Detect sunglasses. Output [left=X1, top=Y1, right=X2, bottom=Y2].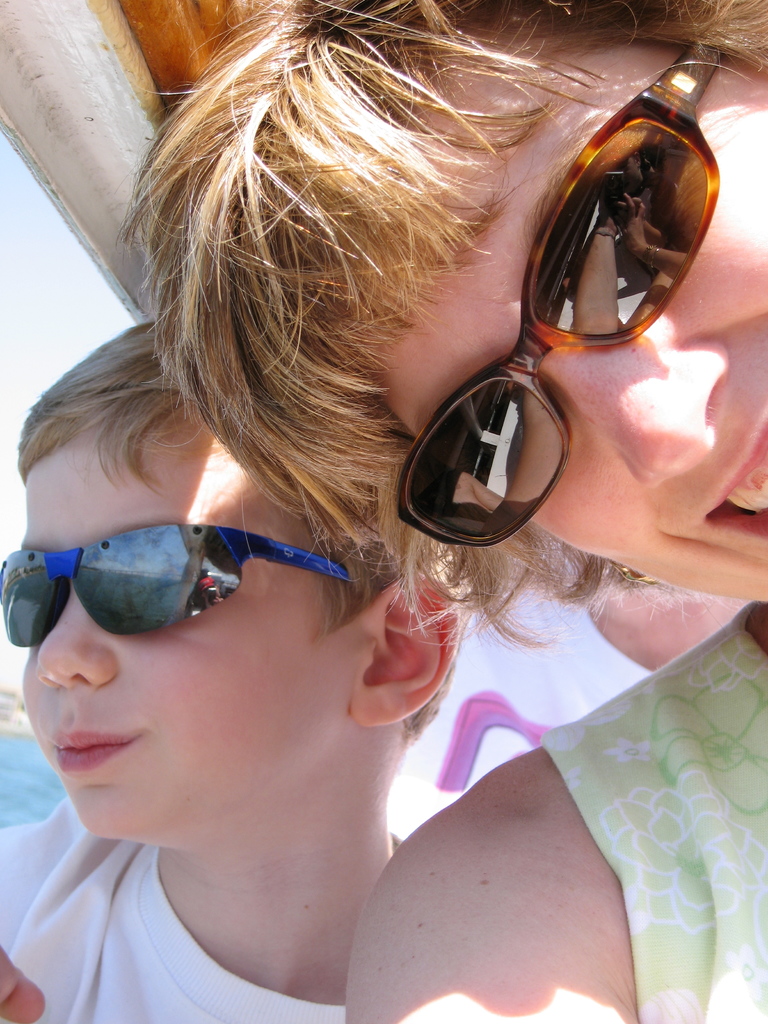
[left=0, top=523, right=348, bottom=647].
